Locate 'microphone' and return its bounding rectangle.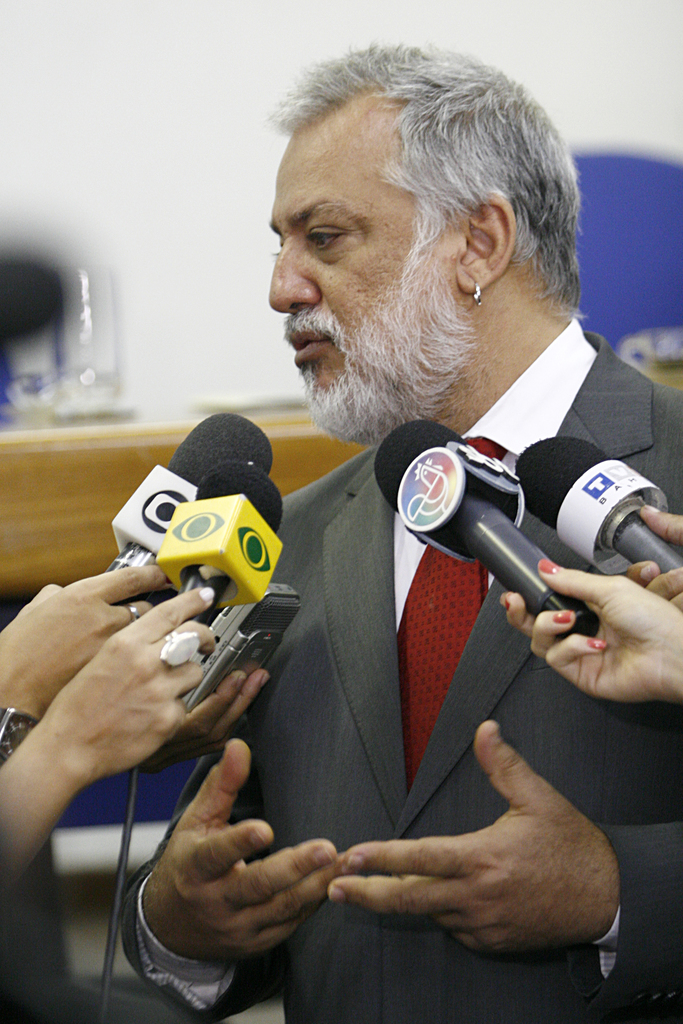
(left=507, top=421, right=682, bottom=591).
